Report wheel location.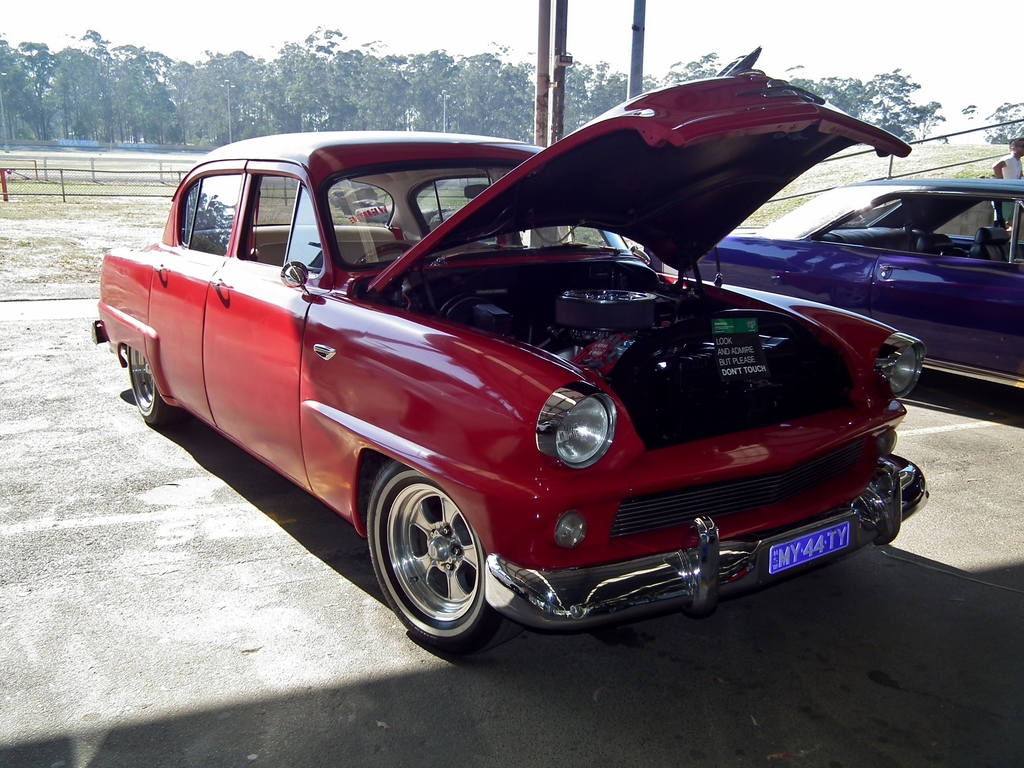
Report: left=355, top=241, right=412, bottom=267.
